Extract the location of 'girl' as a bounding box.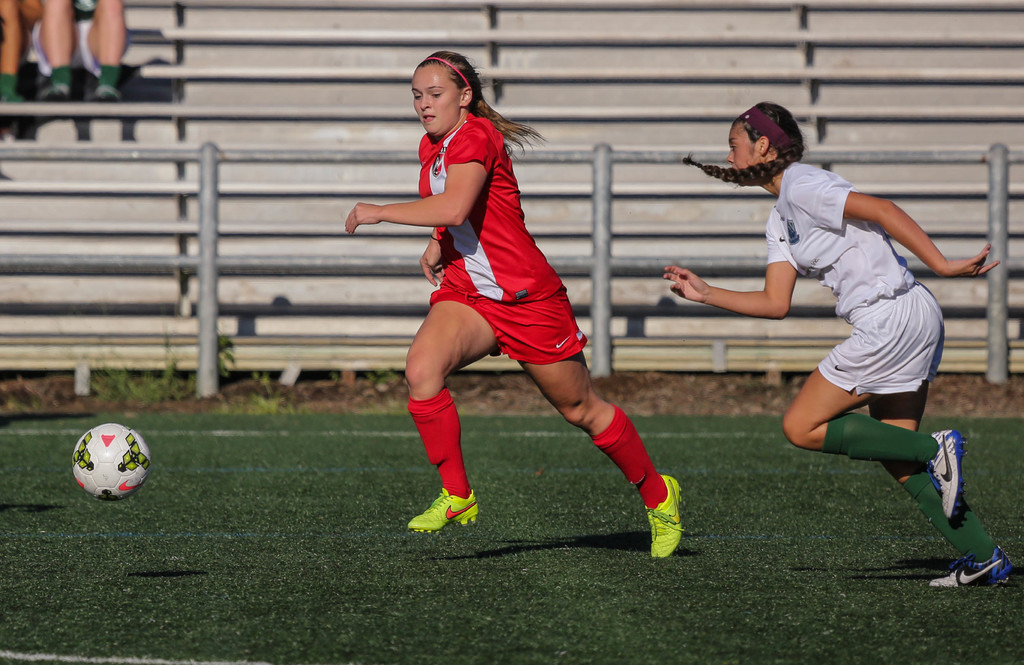
[343, 52, 680, 562].
